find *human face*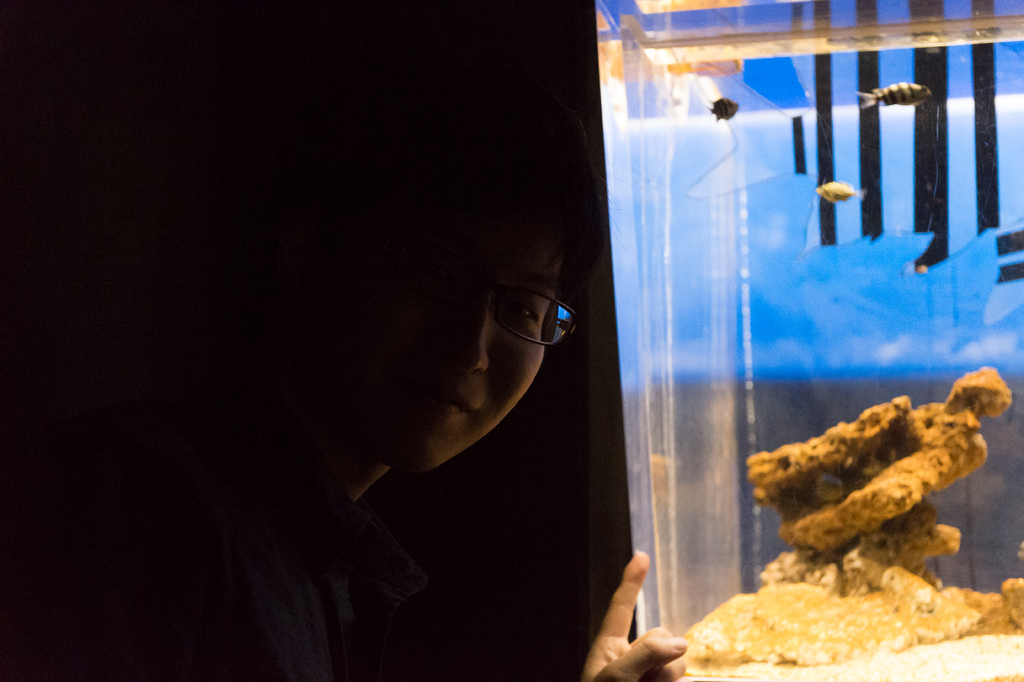
rect(355, 245, 567, 467)
